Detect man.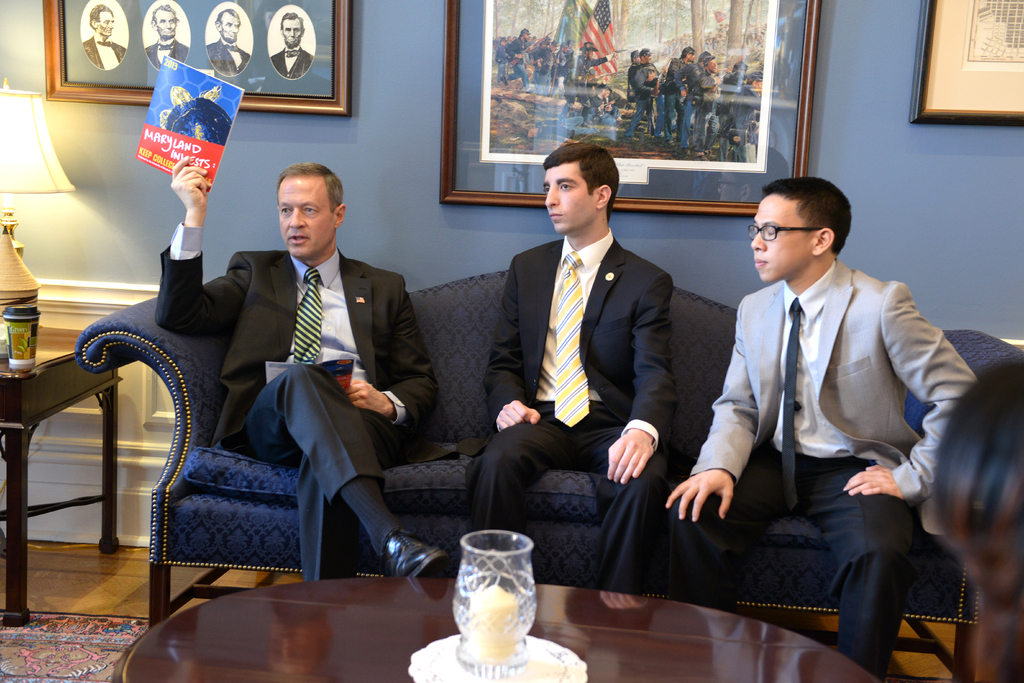
Detected at detection(206, 4, 248, 78).
